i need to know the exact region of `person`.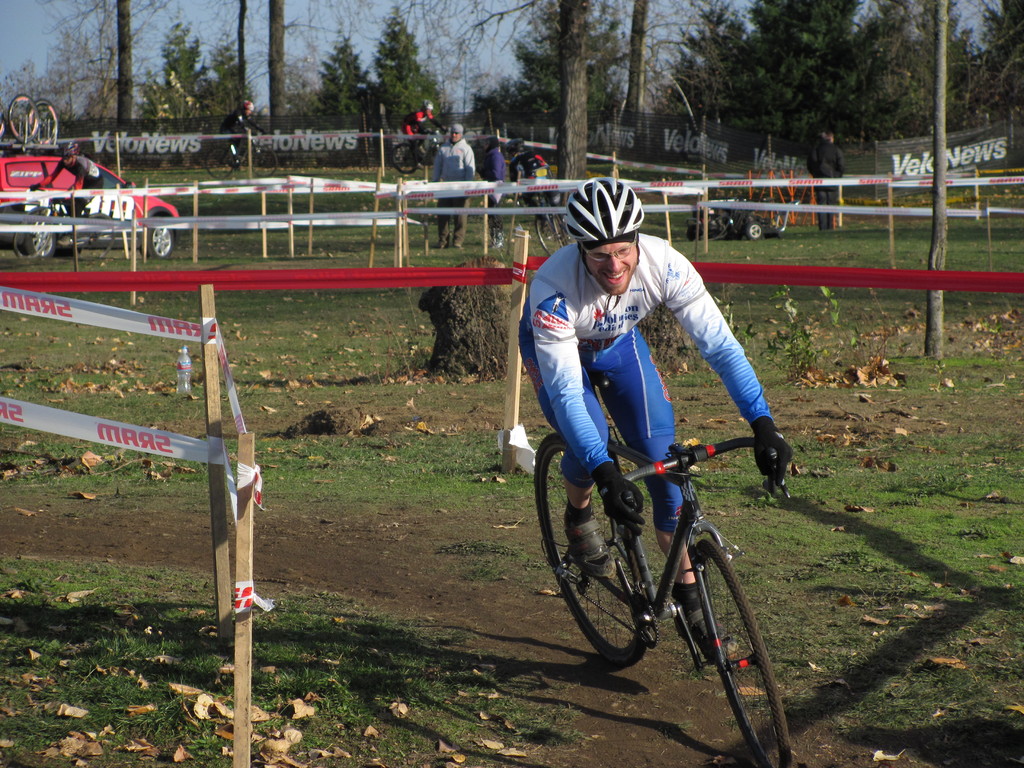
Region: region(38, 141, 105, 245).
